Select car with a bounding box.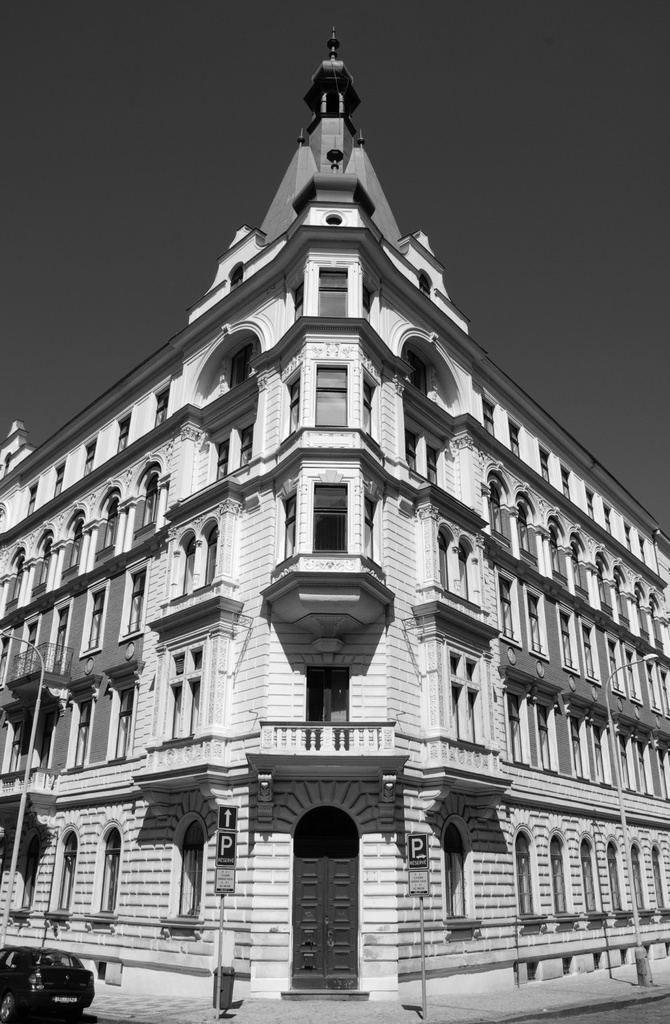
bbox=(3, 945, 92, 1019).
